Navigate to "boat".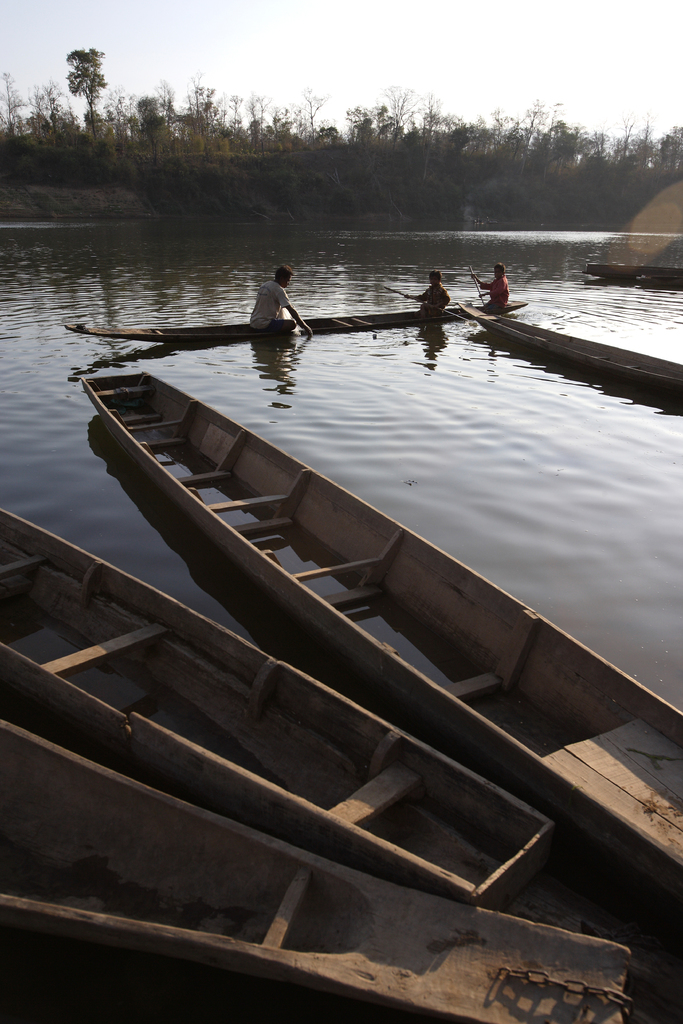
Navigation target: l=62, t=368, r=682, b=900.
